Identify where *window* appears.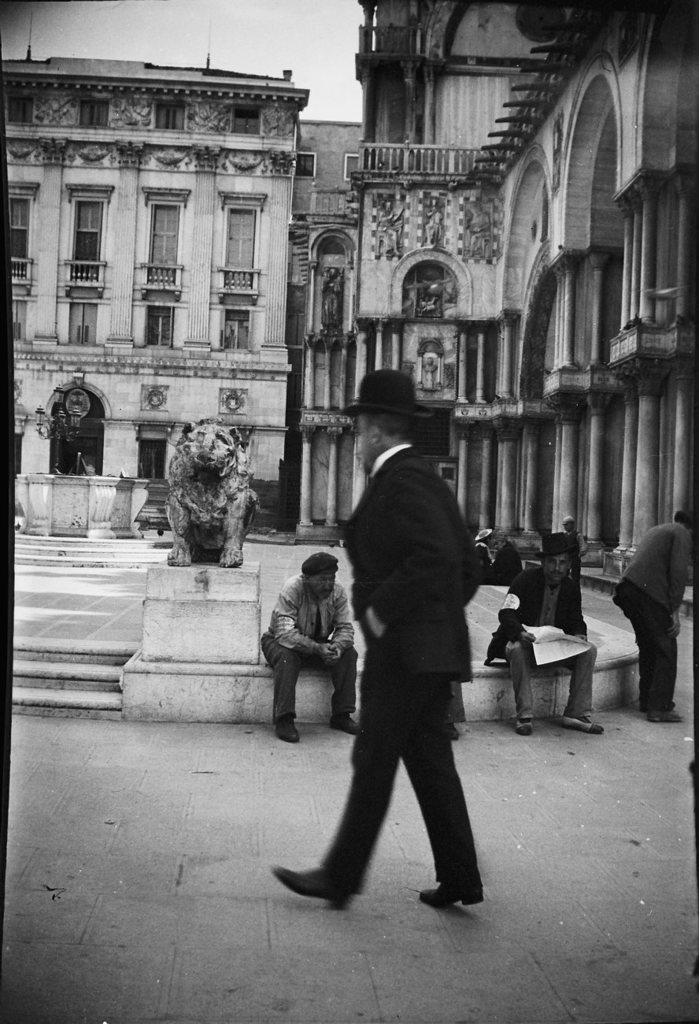
Appears at {"x1": 146, "y1": 201, "x2": 172, "y2": 294}.
